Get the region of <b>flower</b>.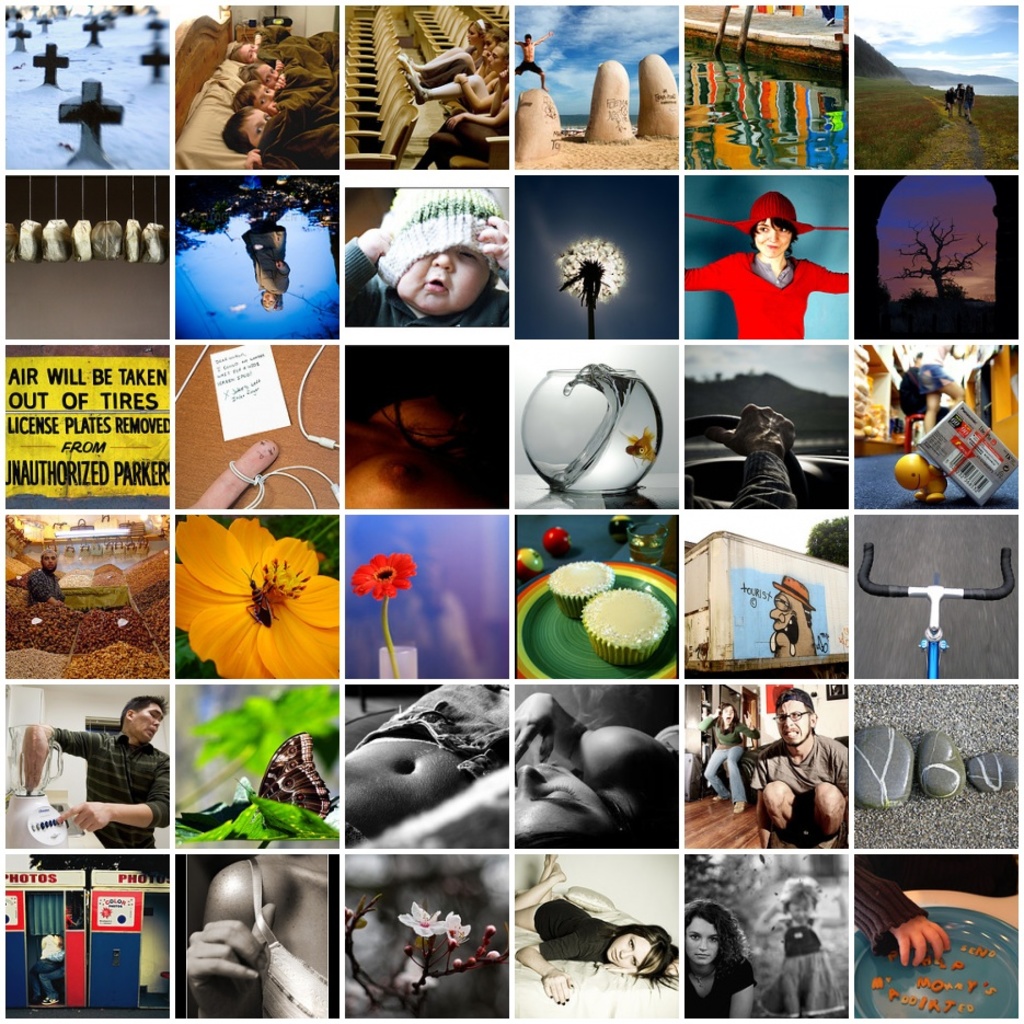
box(485, 924, 497, 936).
